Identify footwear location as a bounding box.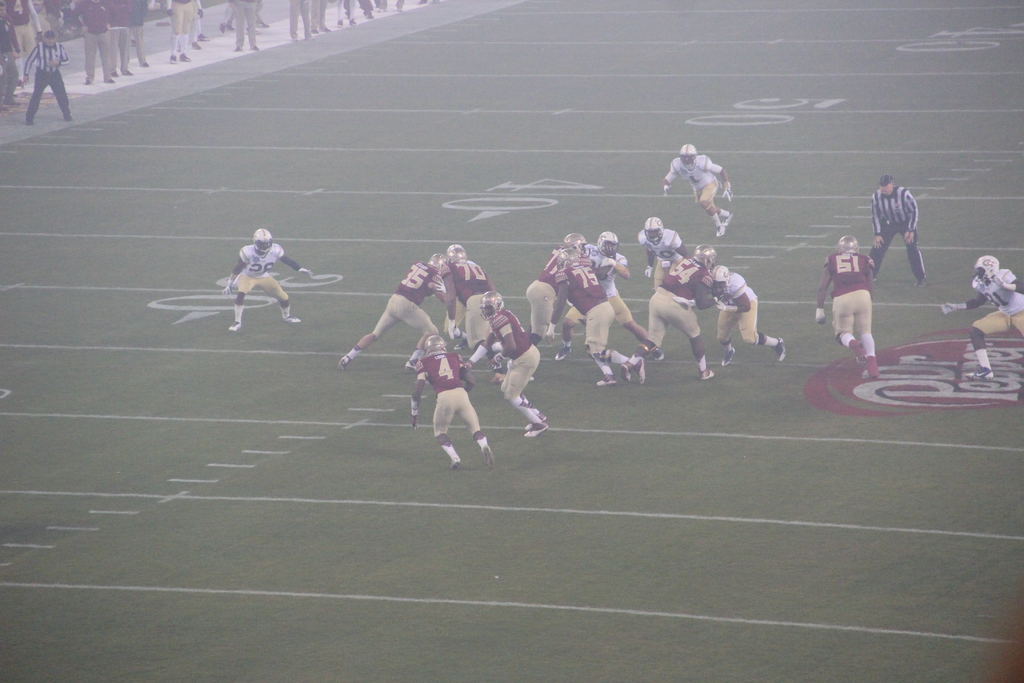
region(3, 95, 20, 103).
